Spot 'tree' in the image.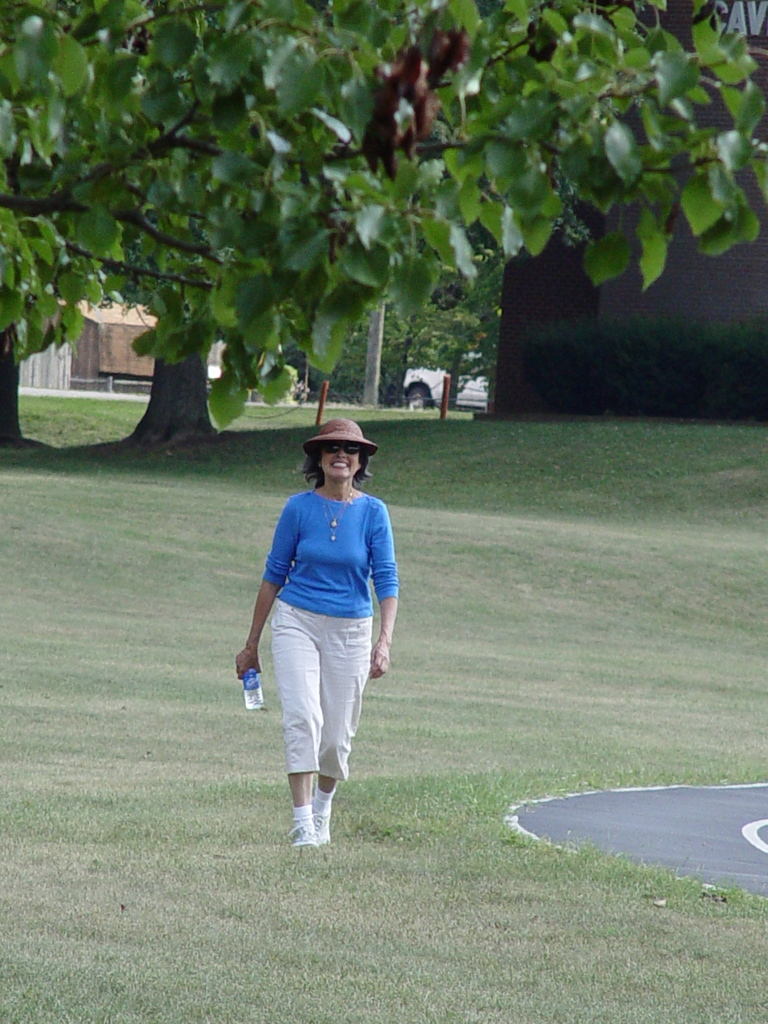
'tree' found at left=0, top=0, right=767, bottom=501.
